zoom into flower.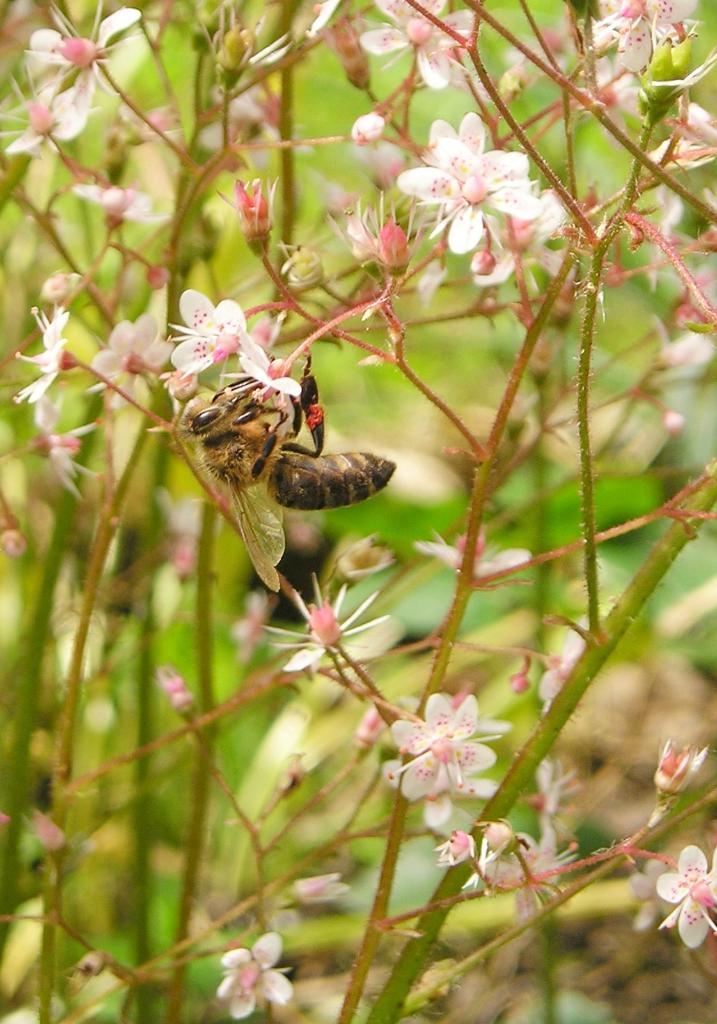
Zoom target: left=221, top=931, right=298, bottom=1023.
